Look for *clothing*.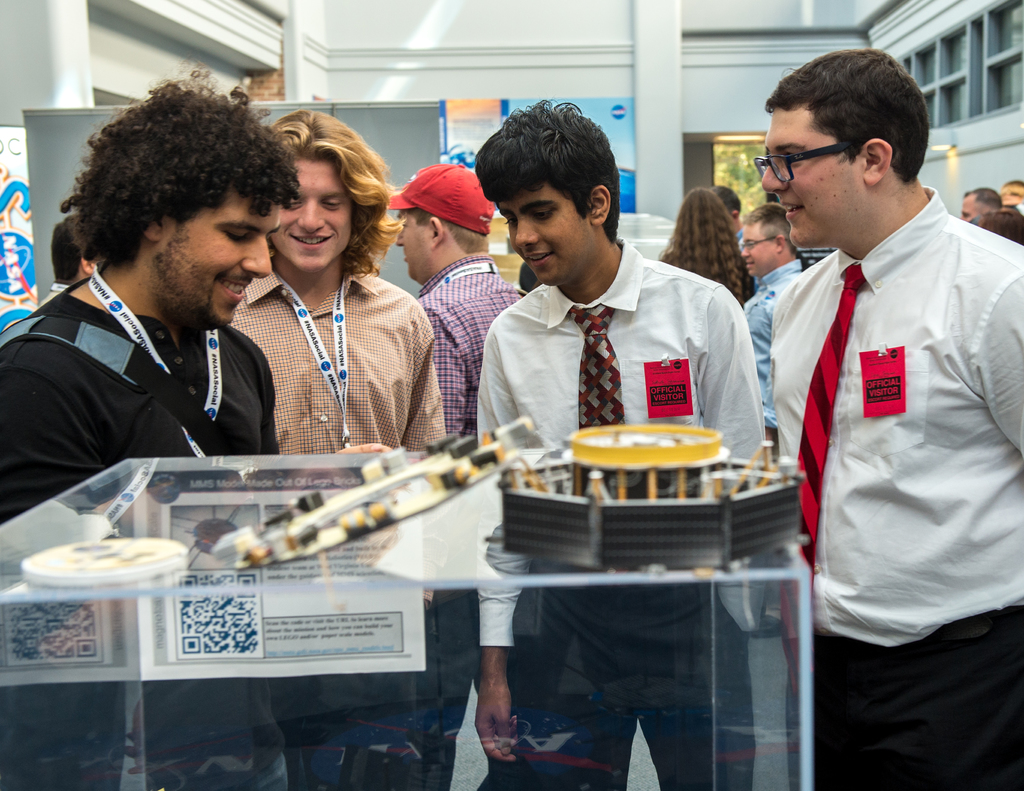
Found: 474/241/770/790.
